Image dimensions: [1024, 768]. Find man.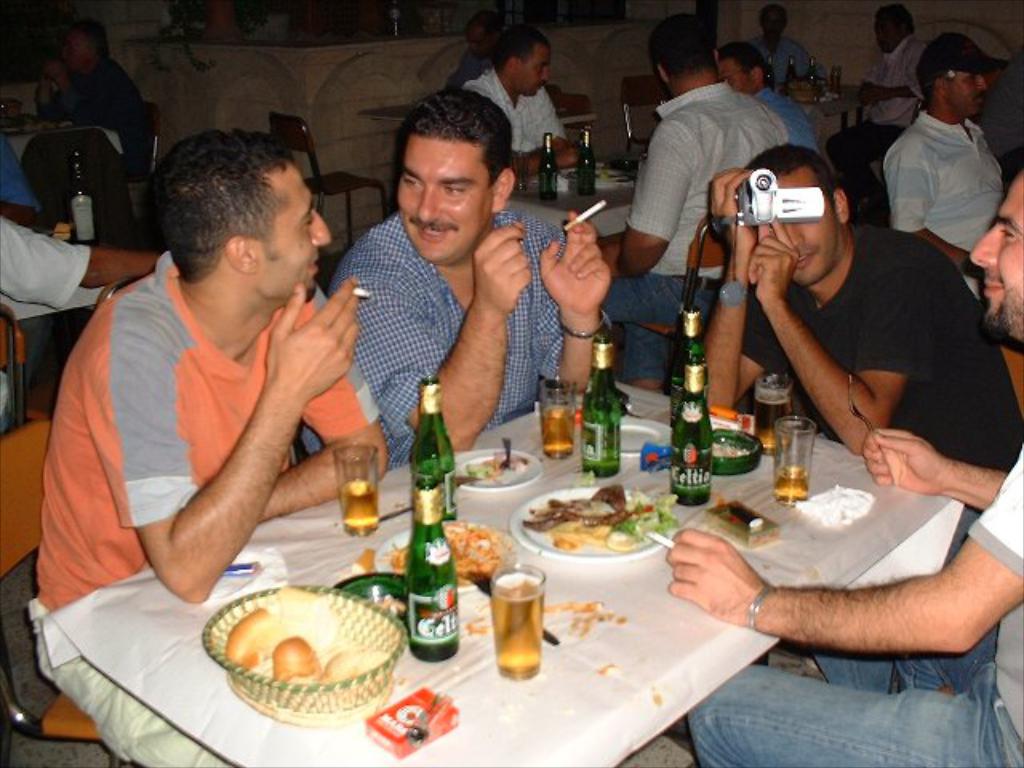
region(706, 144, 1022, 490).
